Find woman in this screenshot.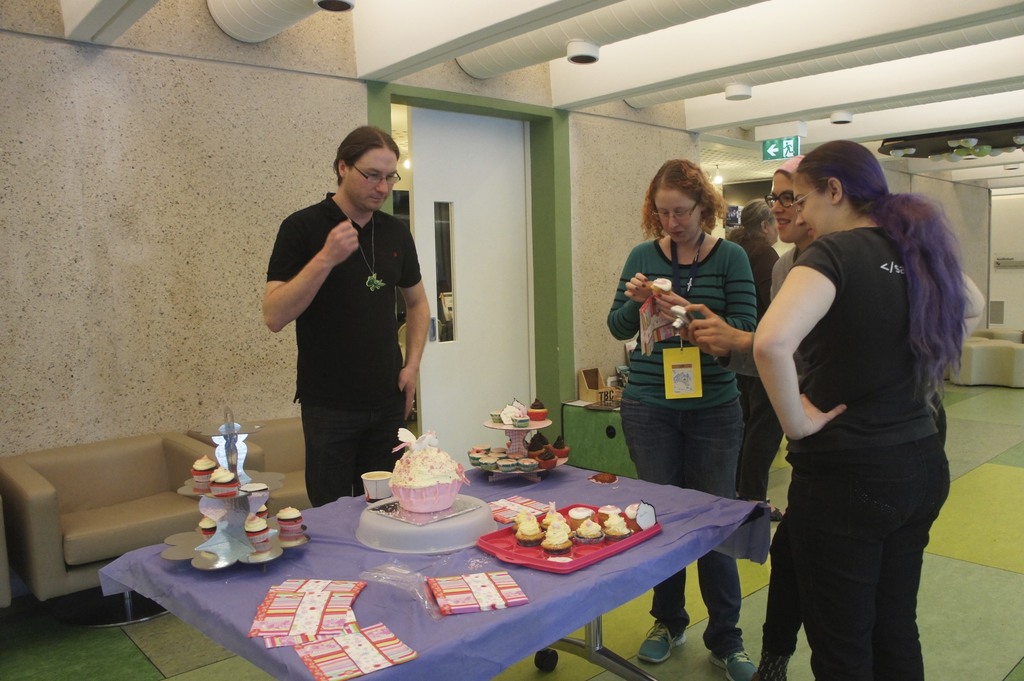
The bounding box for woman is [x1=730, y1=205, x2=785, y2=520].
